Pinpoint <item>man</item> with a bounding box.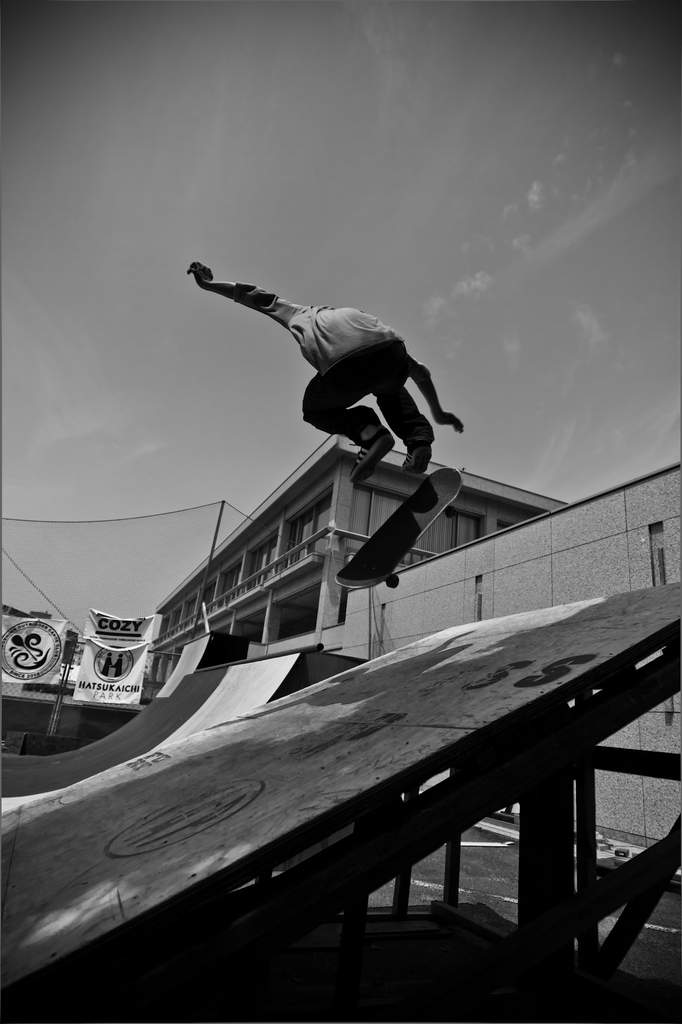
{"x1": 180, "y1": 253, "x2": 472, "y2": 492}.
